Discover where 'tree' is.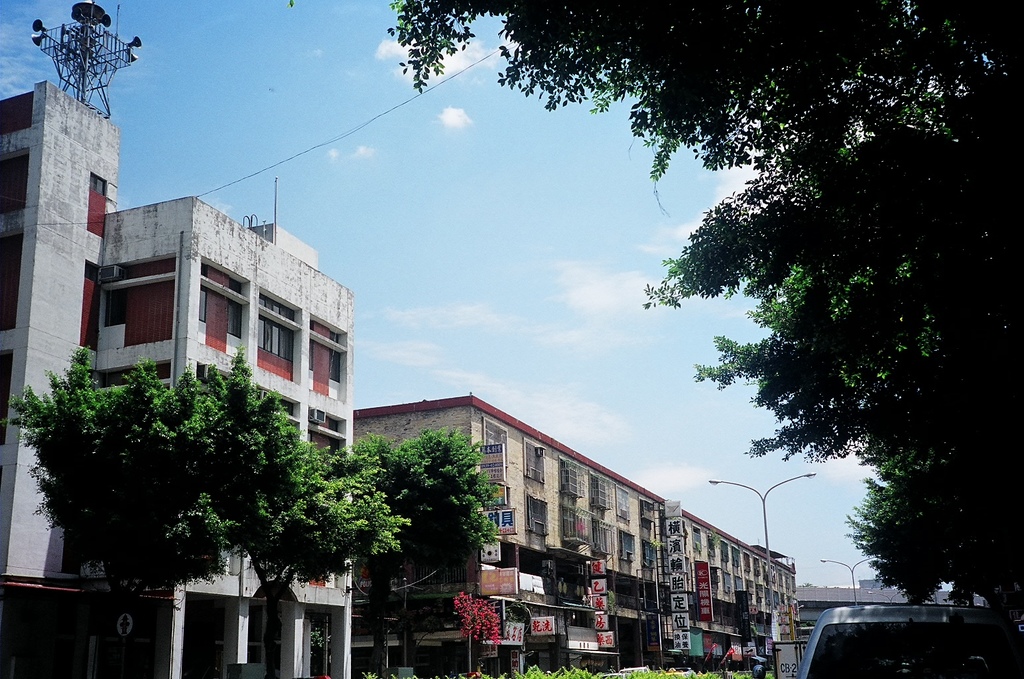
Discovered at rect(391, 0, 1023, 625).
